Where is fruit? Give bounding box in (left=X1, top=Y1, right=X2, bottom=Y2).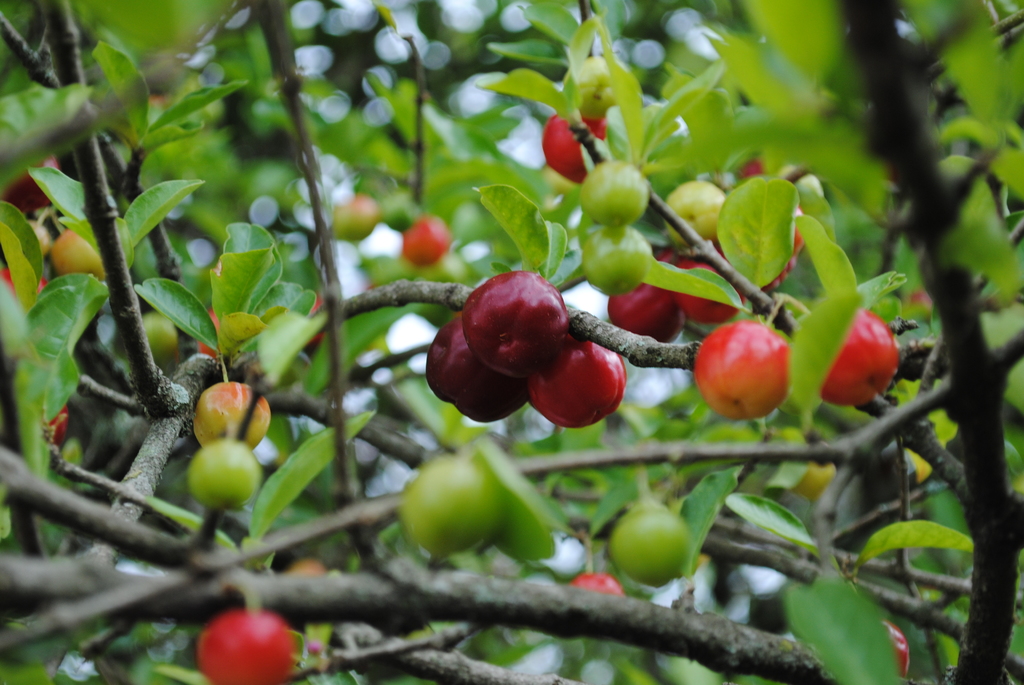
(left=139, top=310, right=184, bottom=366).
